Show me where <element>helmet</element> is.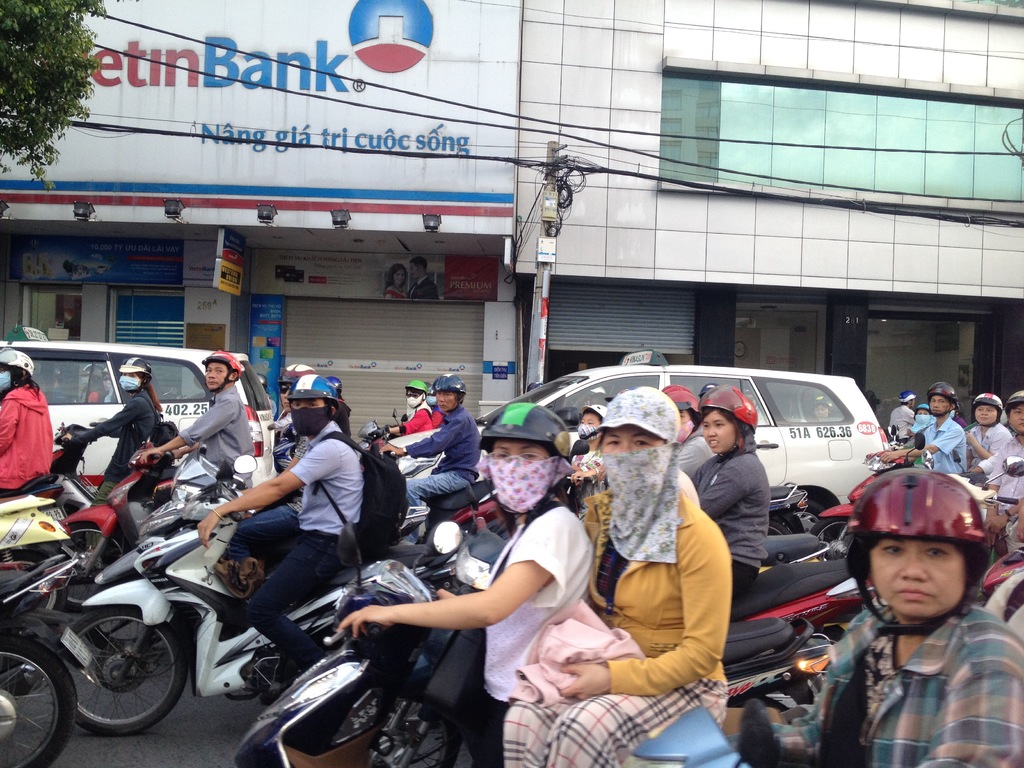
<element>helmet</element> is at 432:373:467:416.
